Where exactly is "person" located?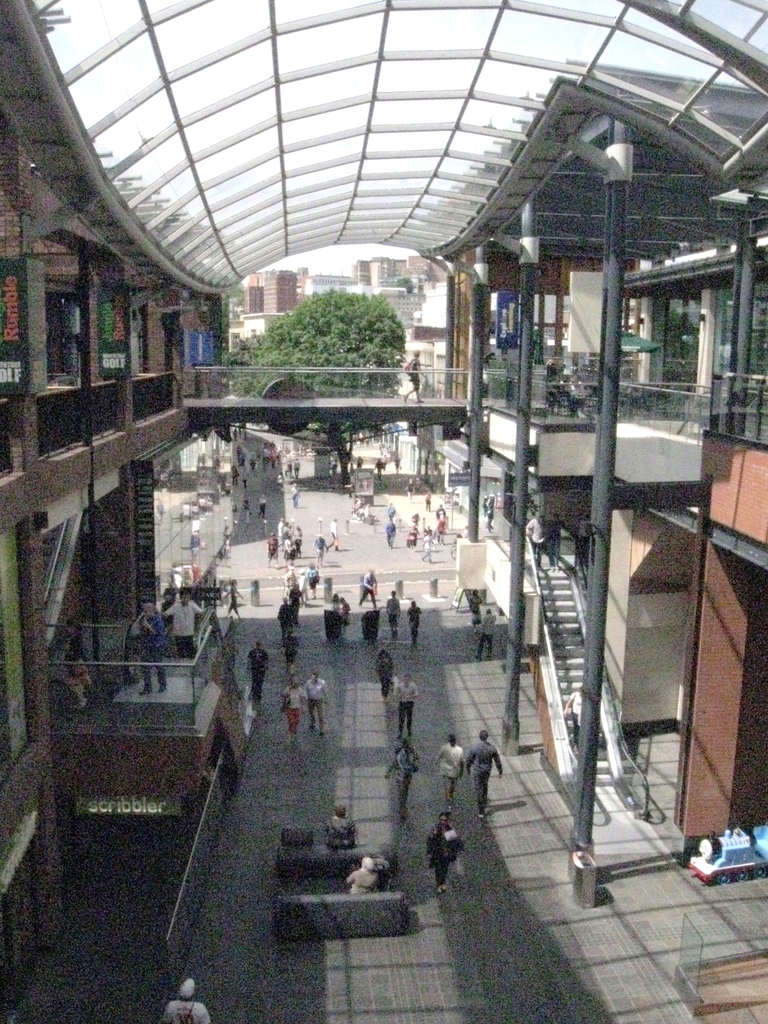
Its bounding box is [300,674,326,734].
